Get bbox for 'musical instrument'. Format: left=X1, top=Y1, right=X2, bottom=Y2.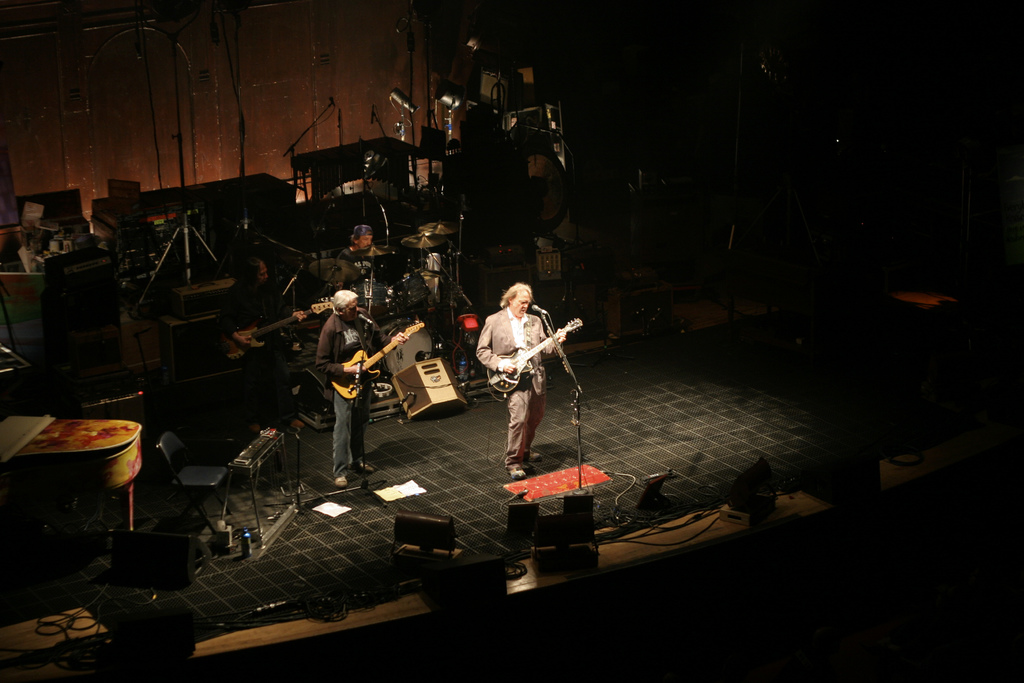
left=329, top=320, right=425, bottom=401.
